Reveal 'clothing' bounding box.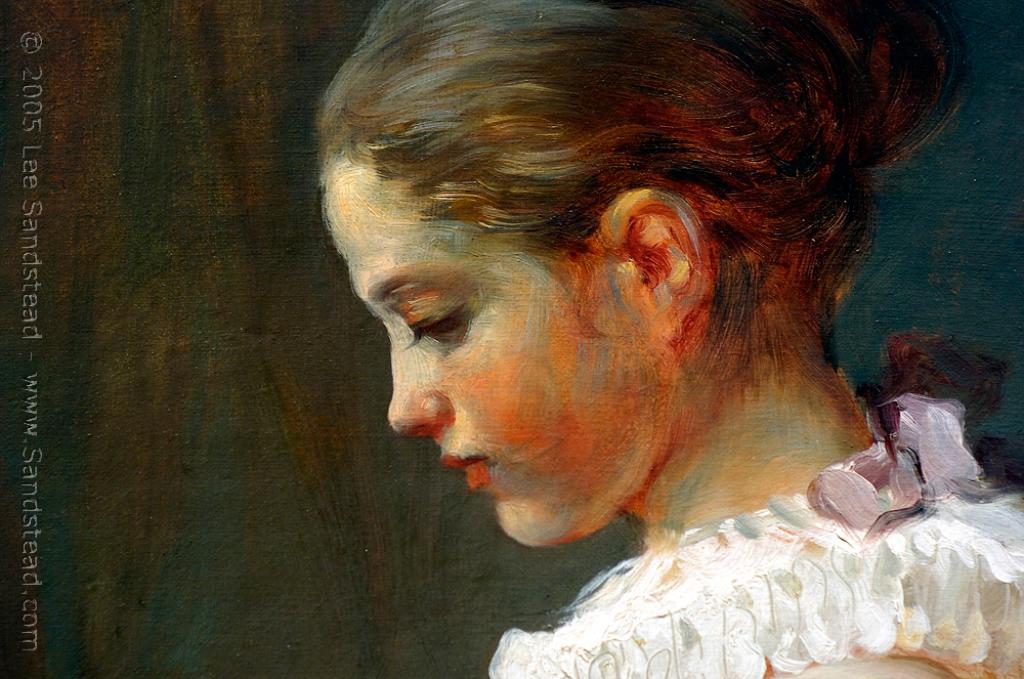
Revealed: 475,336,1023,678.
